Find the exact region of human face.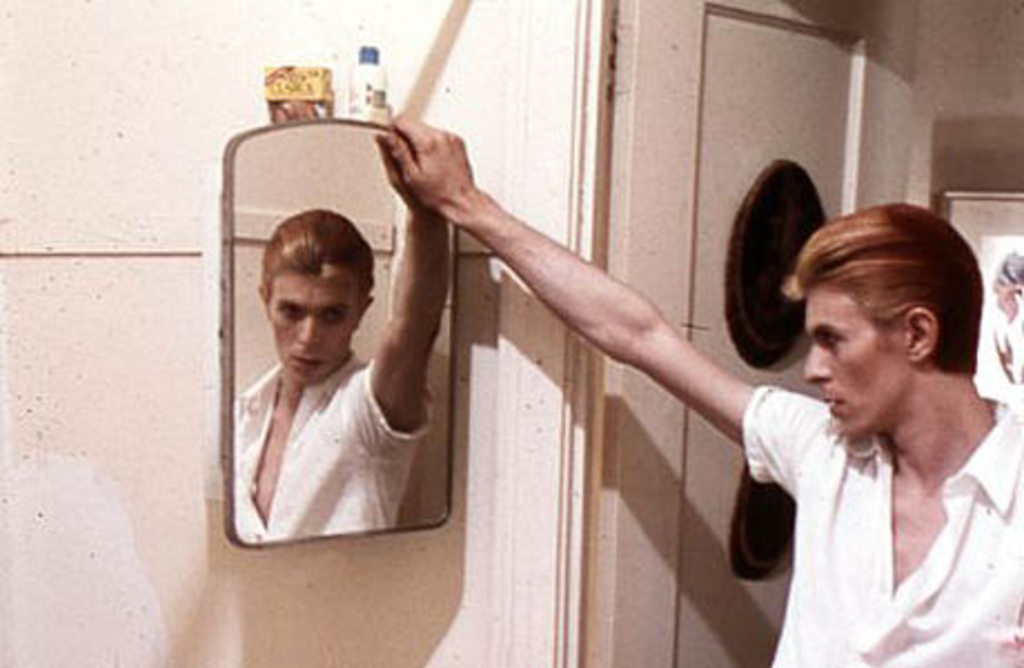
Exact region: locate(801, 283, 924, 443).
